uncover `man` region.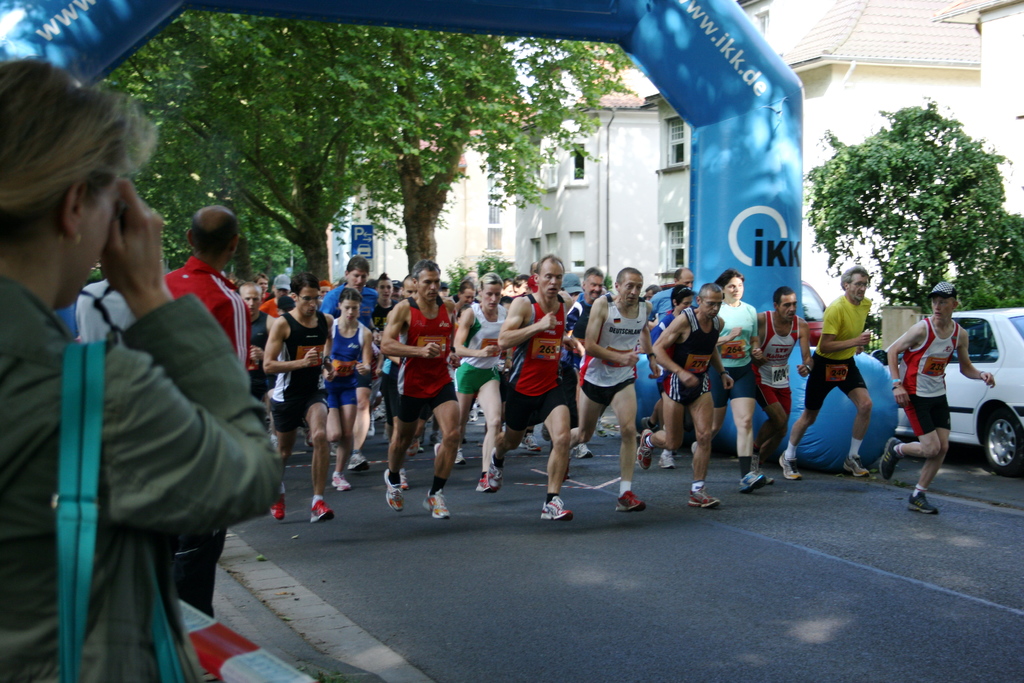
Uncovered: x1=452 y1=276 x2=481 y2=313.
